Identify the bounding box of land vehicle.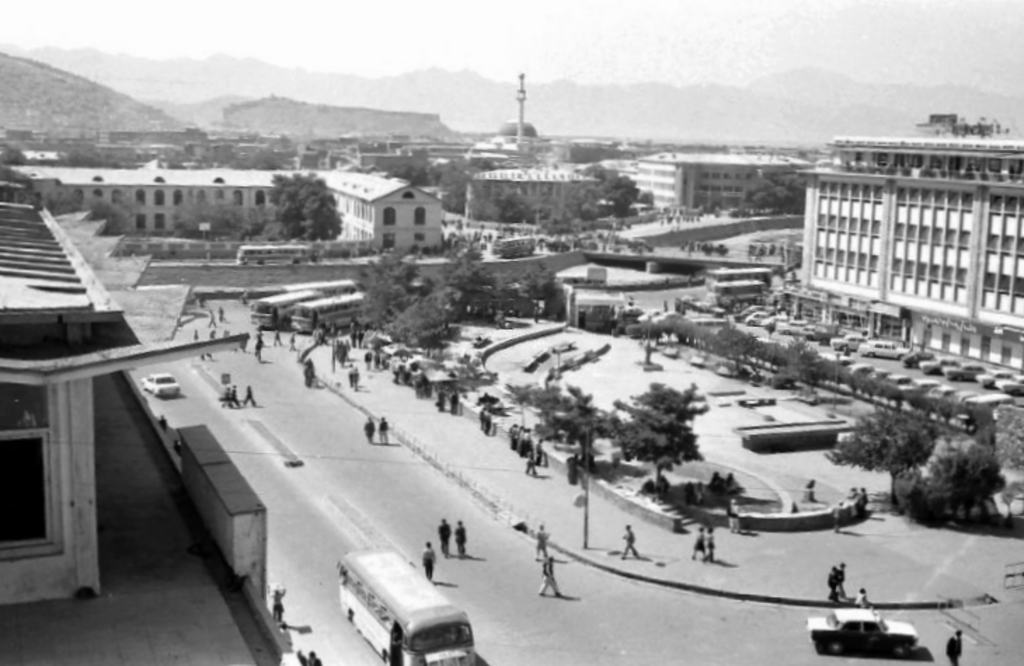
<region>248, 286, 338, 331</region>.
